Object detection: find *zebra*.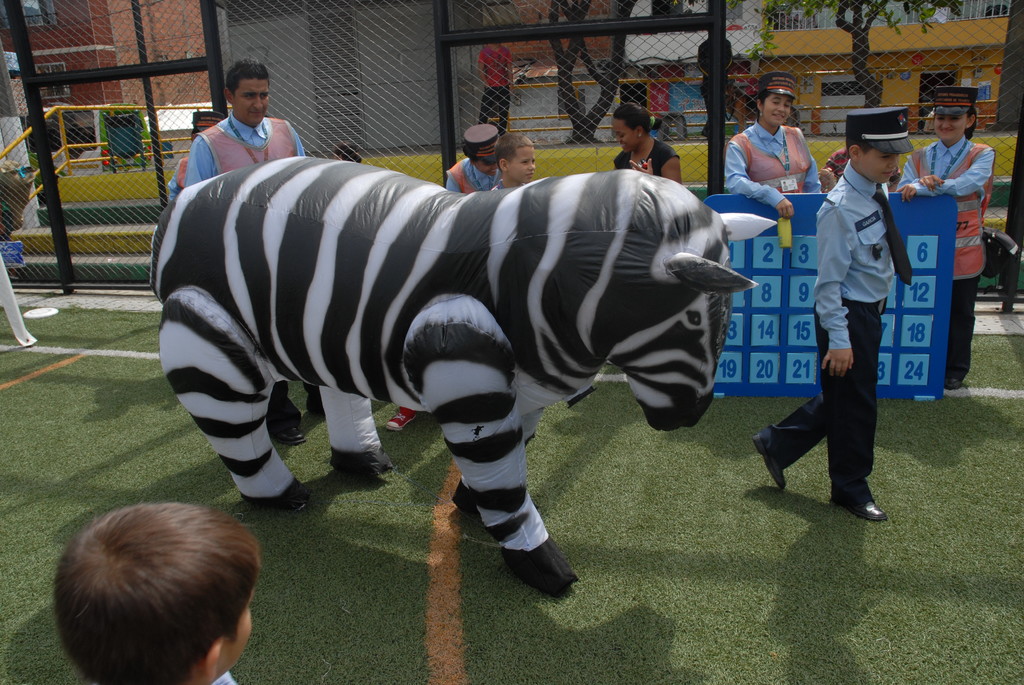
region(148, 154, 780, 600).
